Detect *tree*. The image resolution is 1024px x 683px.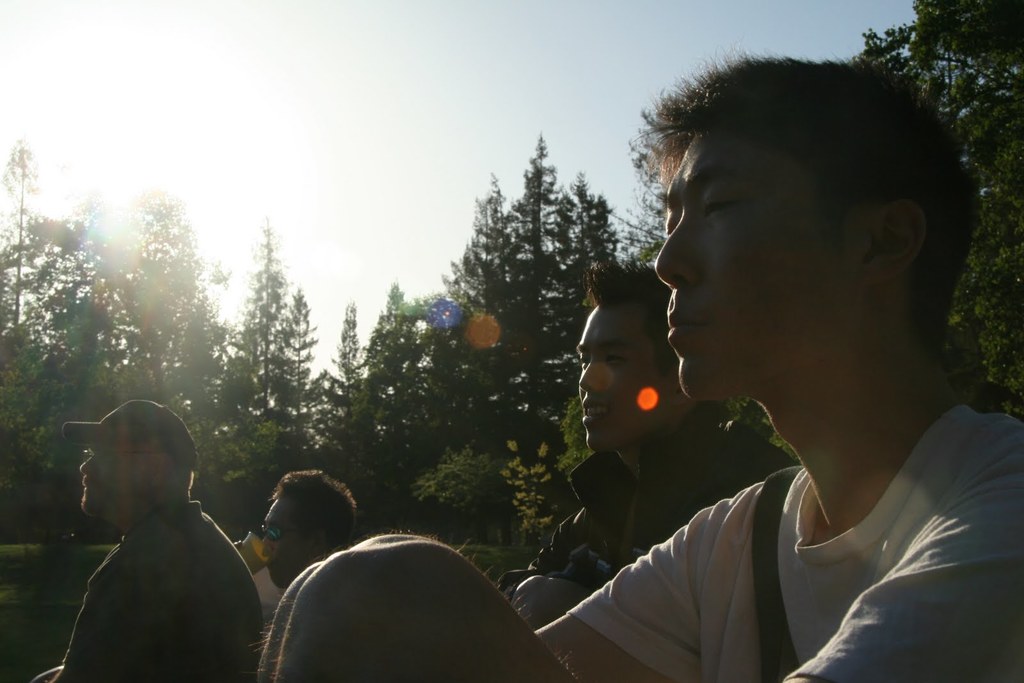
bbox=(402, 427, 574, 542).
